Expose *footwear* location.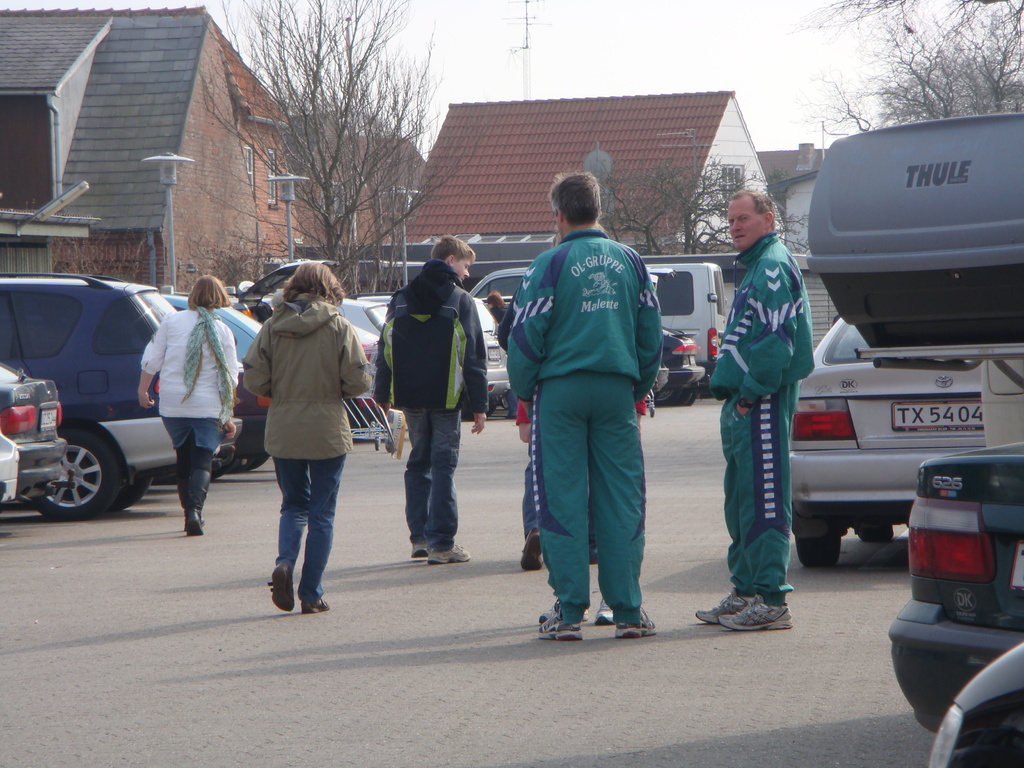
Exposed at {"left": 609, "top": 605, "right": 658, "bottom": 641}.
